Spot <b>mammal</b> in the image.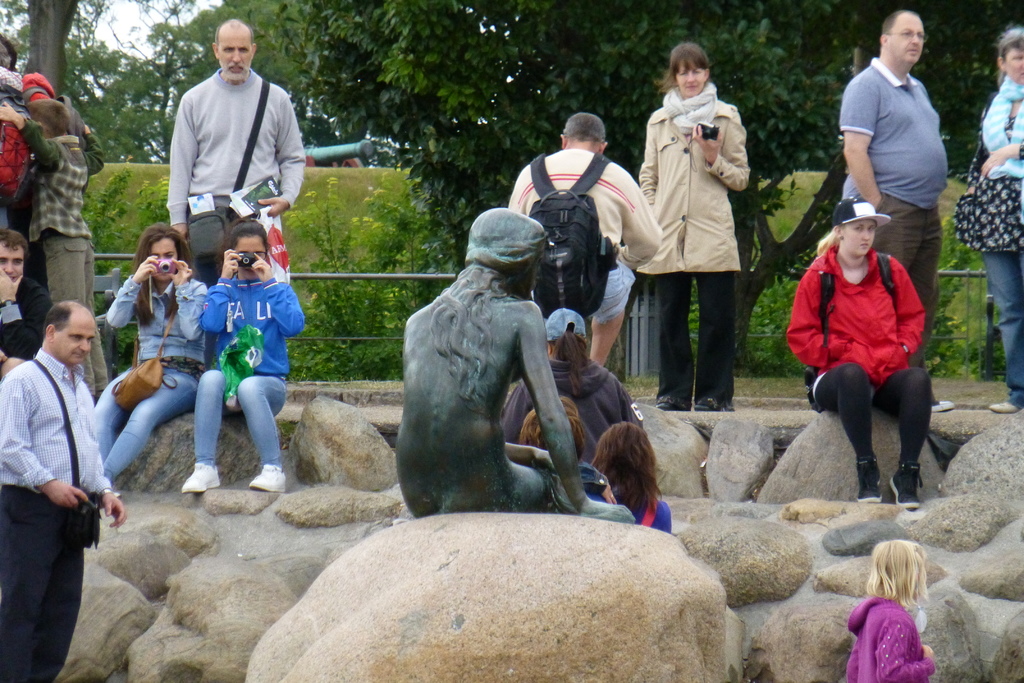
<b>mammal</b> found at 500 299 646 465.
